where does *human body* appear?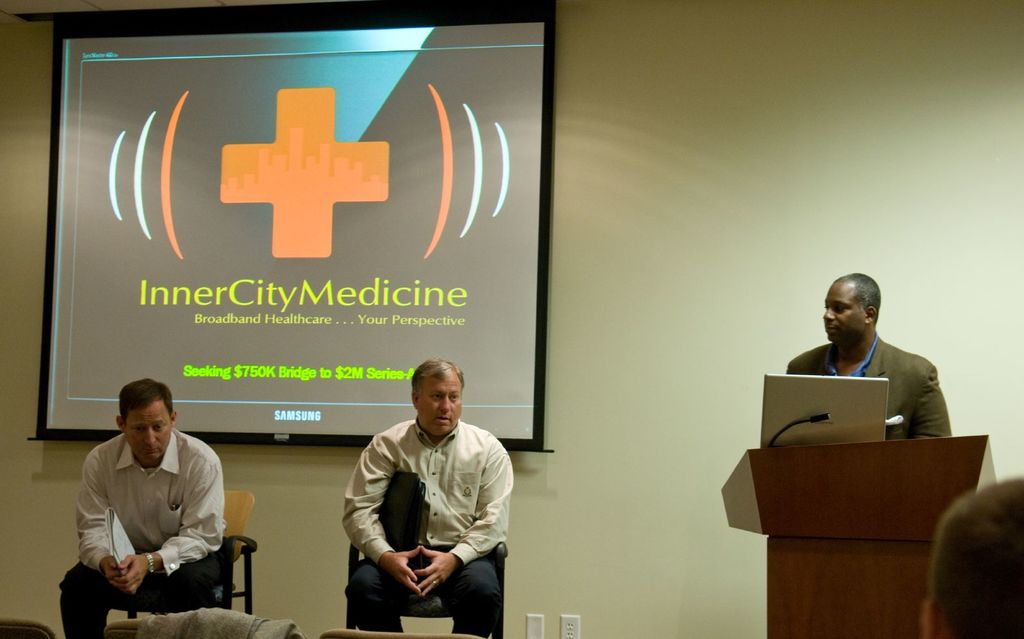
Appears at rect(60, 427, 232, 638).
